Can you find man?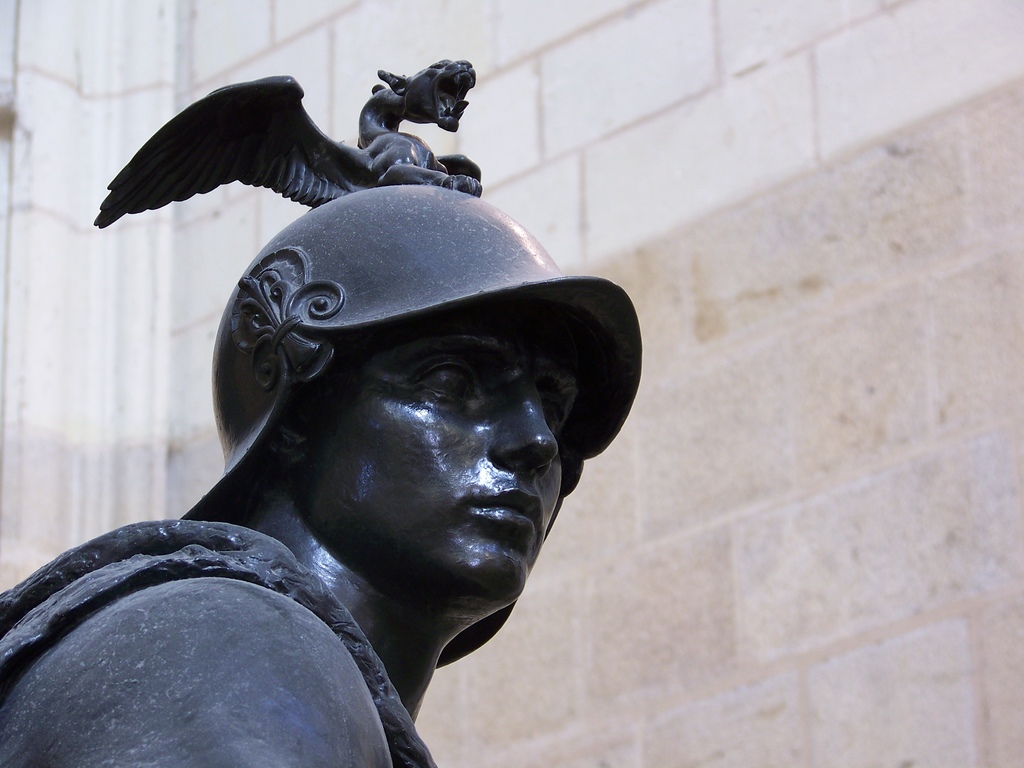
Yes, bounding box: box=[37, 112, 684, 767].
